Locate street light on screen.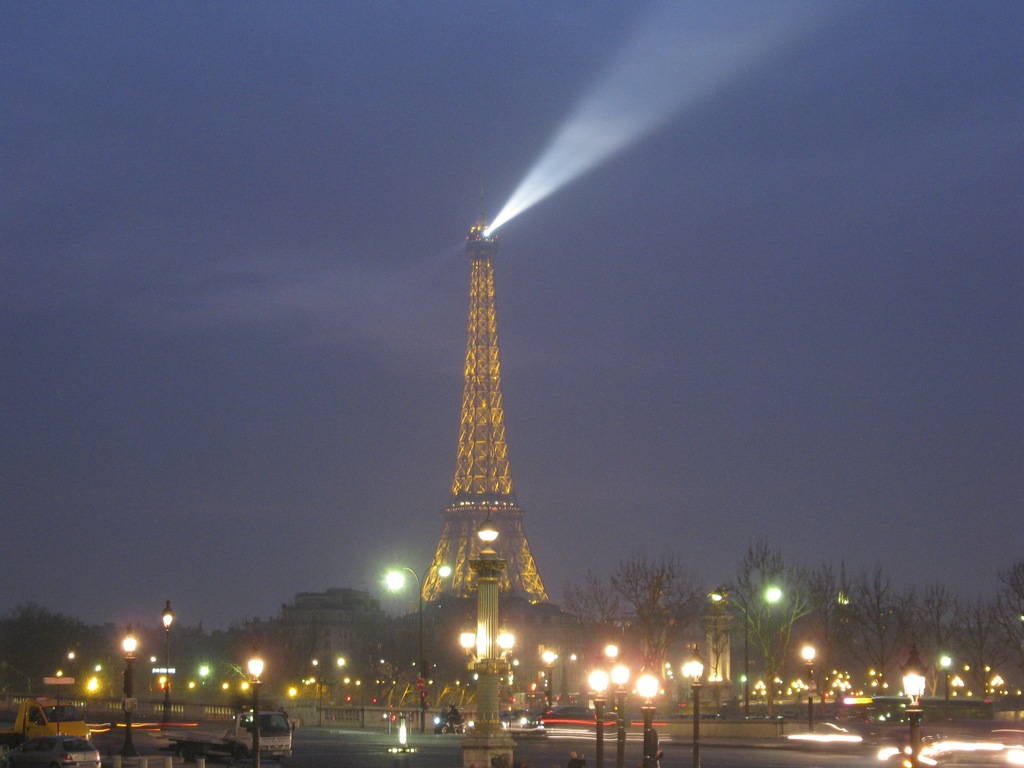
On screen at 611:664:628:767.
